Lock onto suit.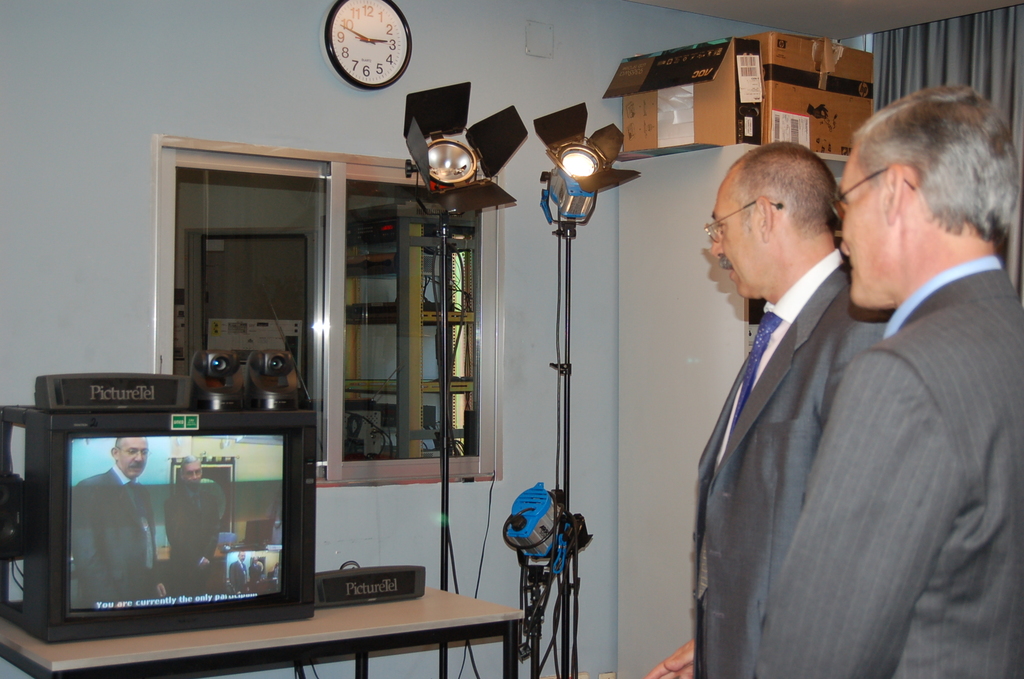
Locked: <box>755,249,1023,678</box>.
